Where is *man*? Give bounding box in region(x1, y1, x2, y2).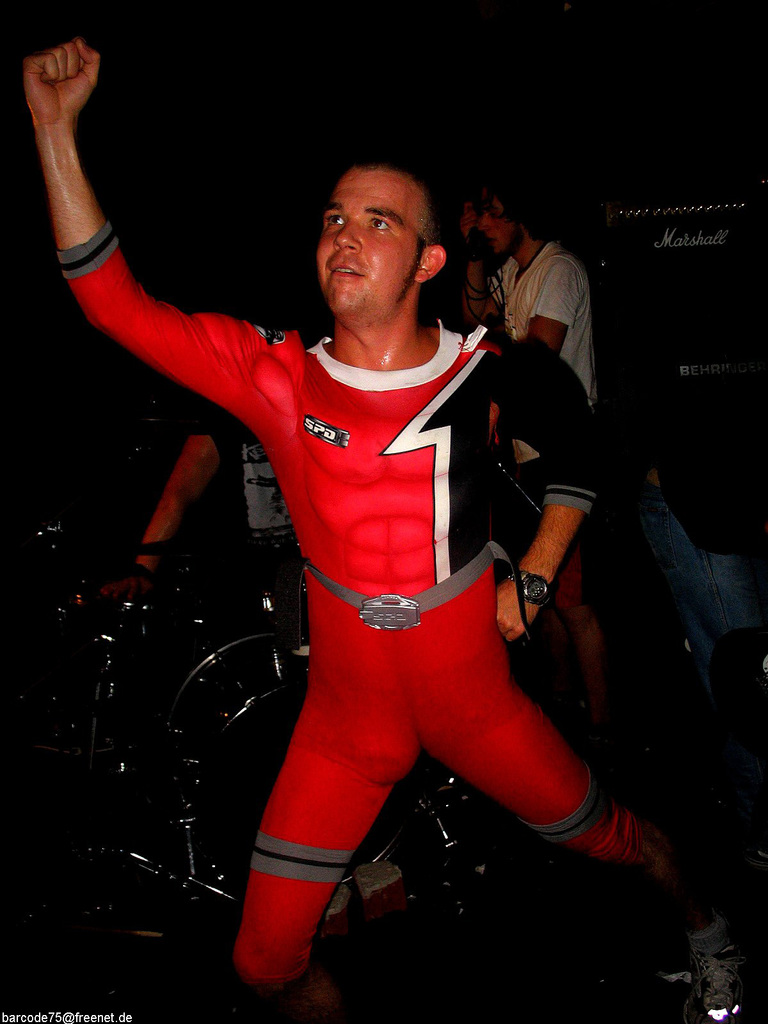
region(123, 357, 324, 649).
